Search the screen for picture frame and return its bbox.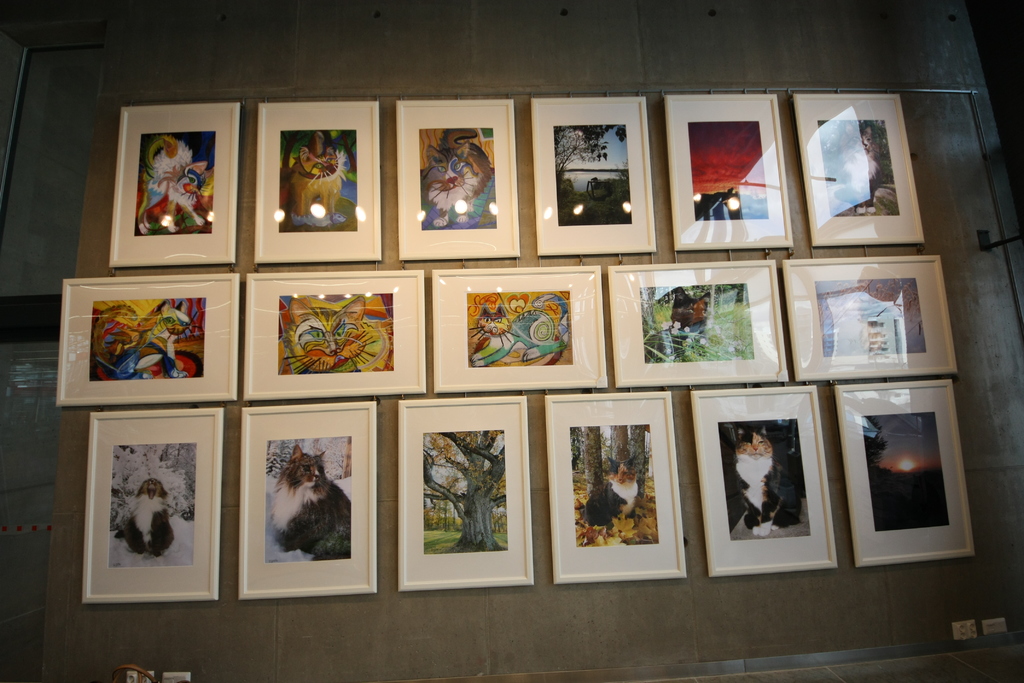
Found: 433:265:606:392.
